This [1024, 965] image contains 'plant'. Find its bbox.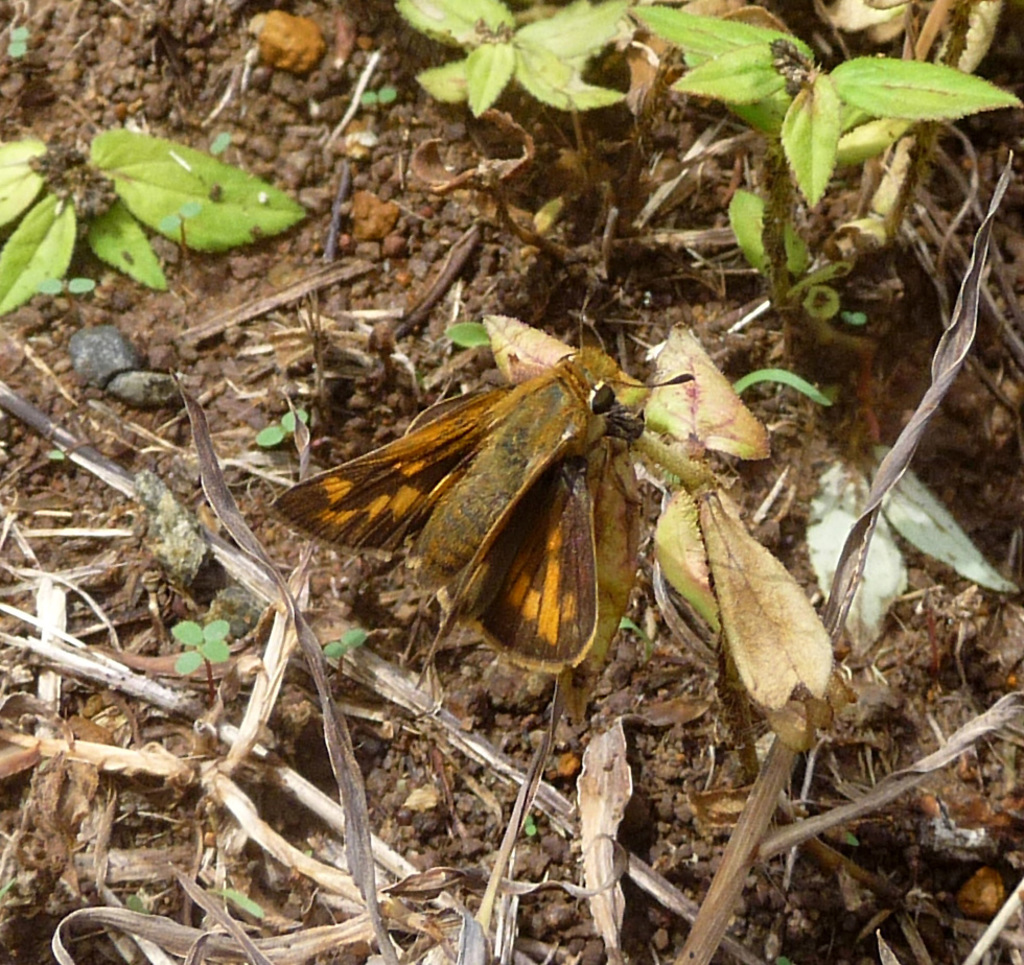
353 83 391 119.
